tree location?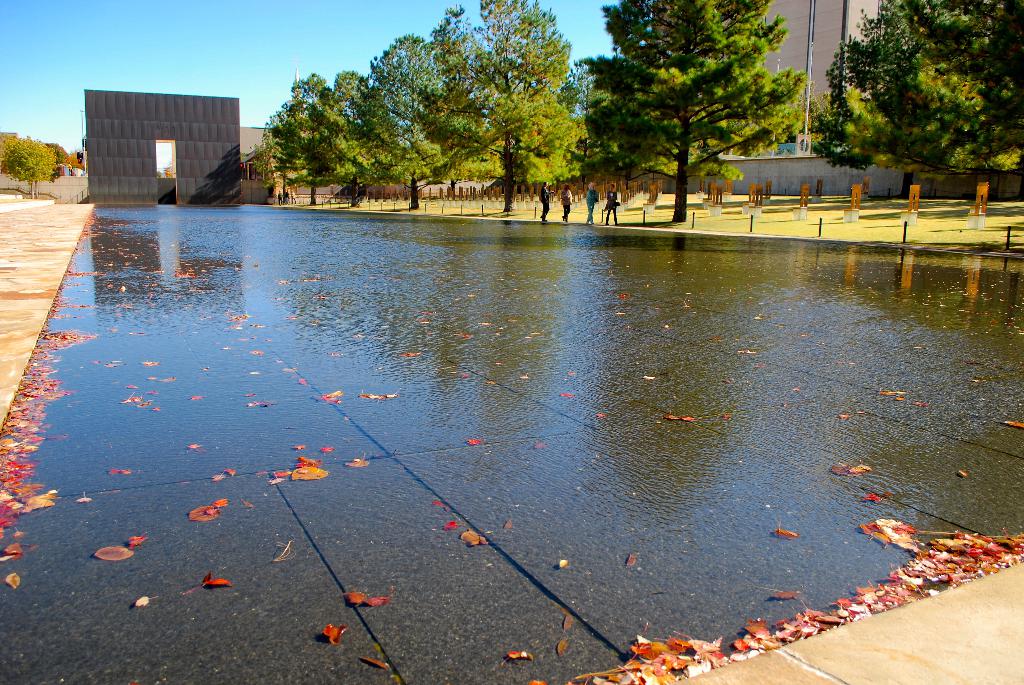
bbox=(586, 24, 797, 210)
